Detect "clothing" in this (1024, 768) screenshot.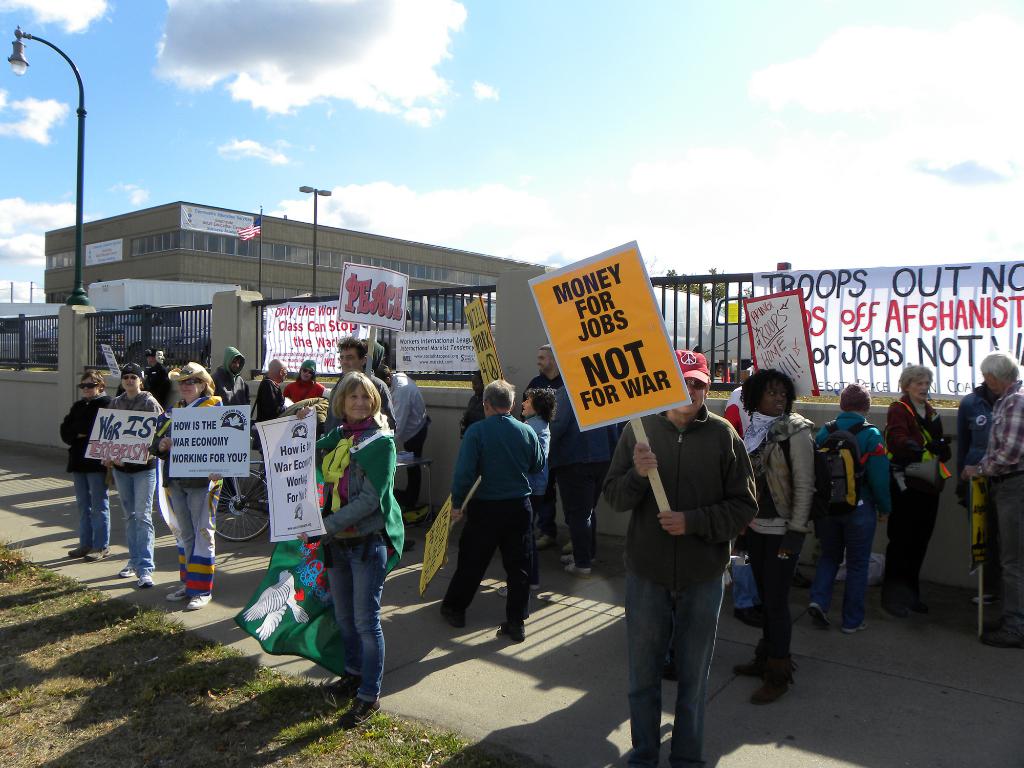
Detection: (388, 375, 427, 458).
